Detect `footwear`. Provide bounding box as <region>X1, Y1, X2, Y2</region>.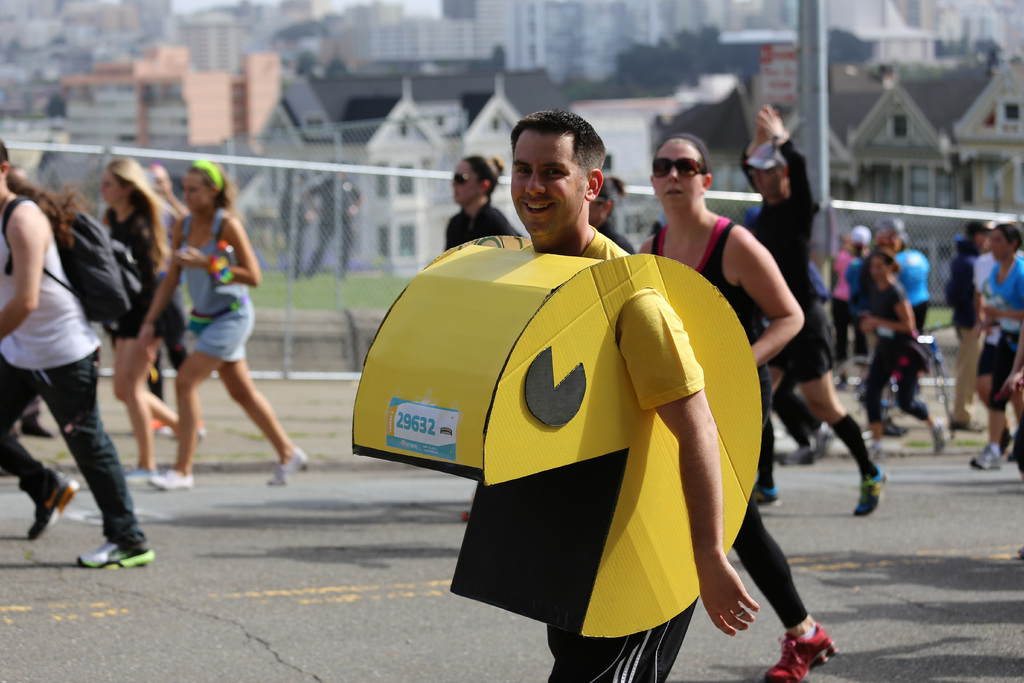
<region>968, 443, 996, 472</region>.
